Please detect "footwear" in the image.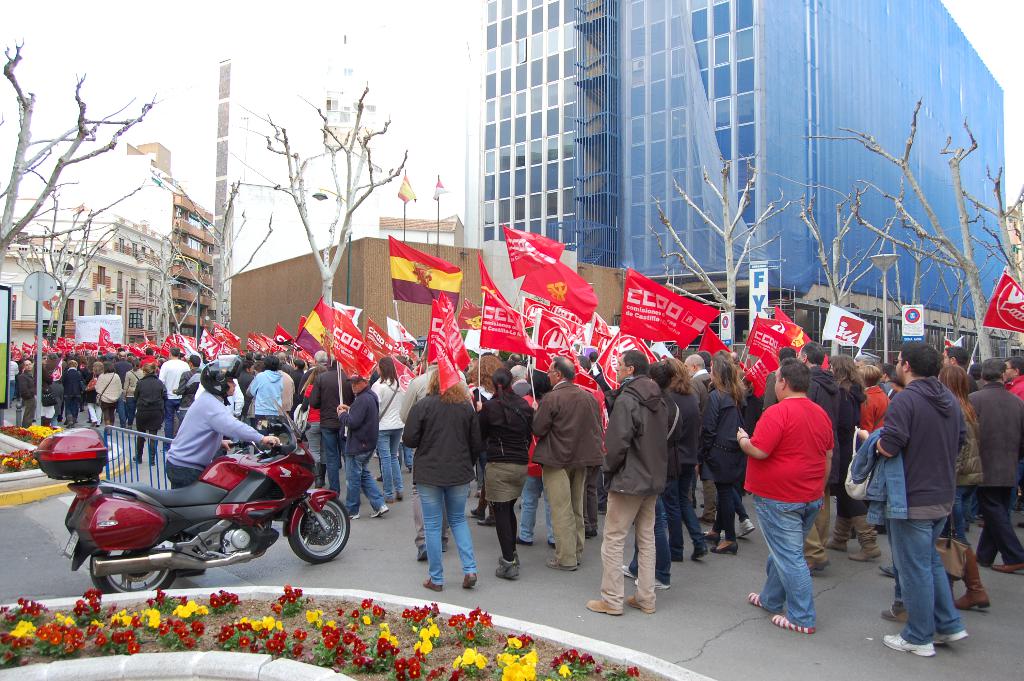
<bbox>848, 515, 883, 562</bbox>.
